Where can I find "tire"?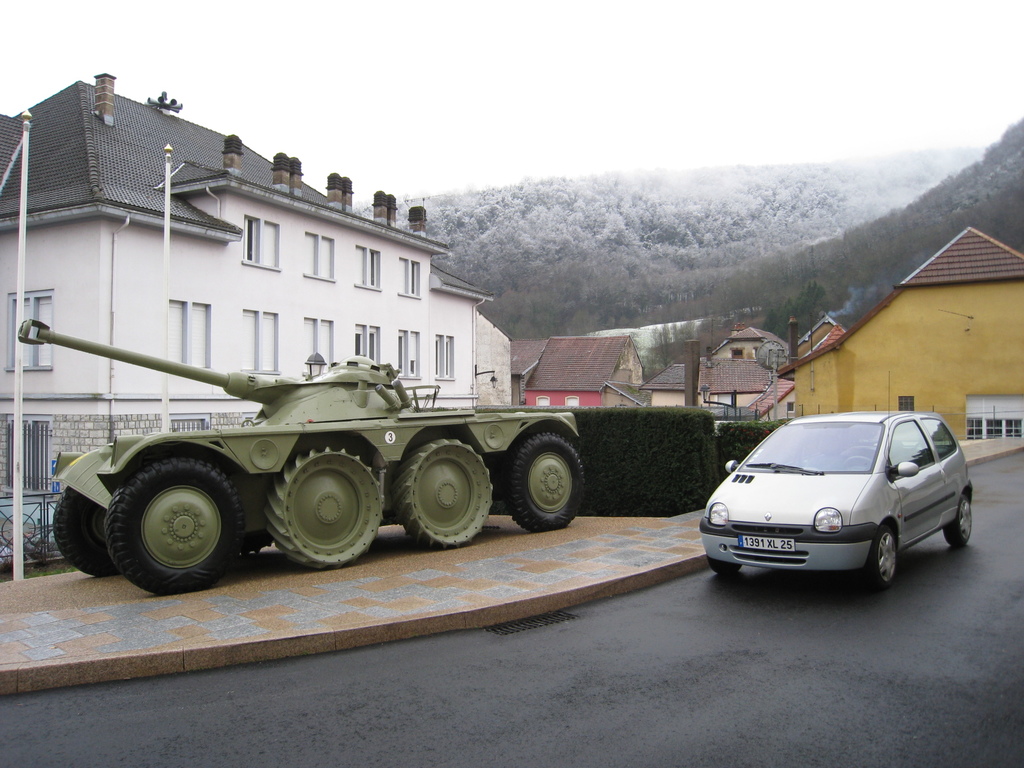
You can find it at box=[868, 524, 900, 581].
